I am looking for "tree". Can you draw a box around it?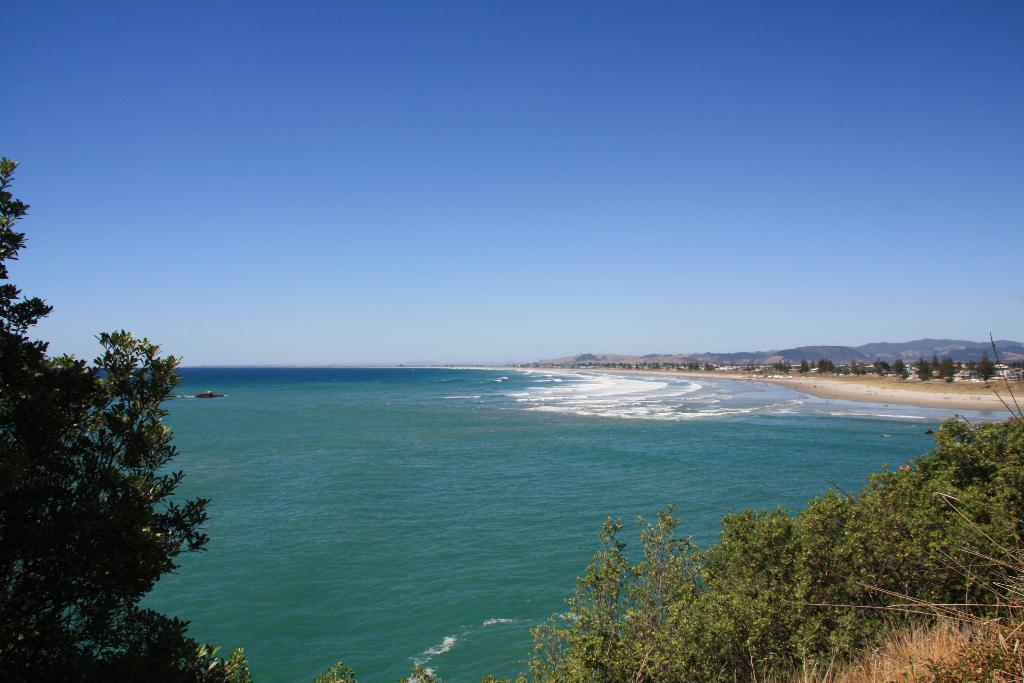
Sure, the bounding box is x1=0, y1=152, x2=250, y2=682.
